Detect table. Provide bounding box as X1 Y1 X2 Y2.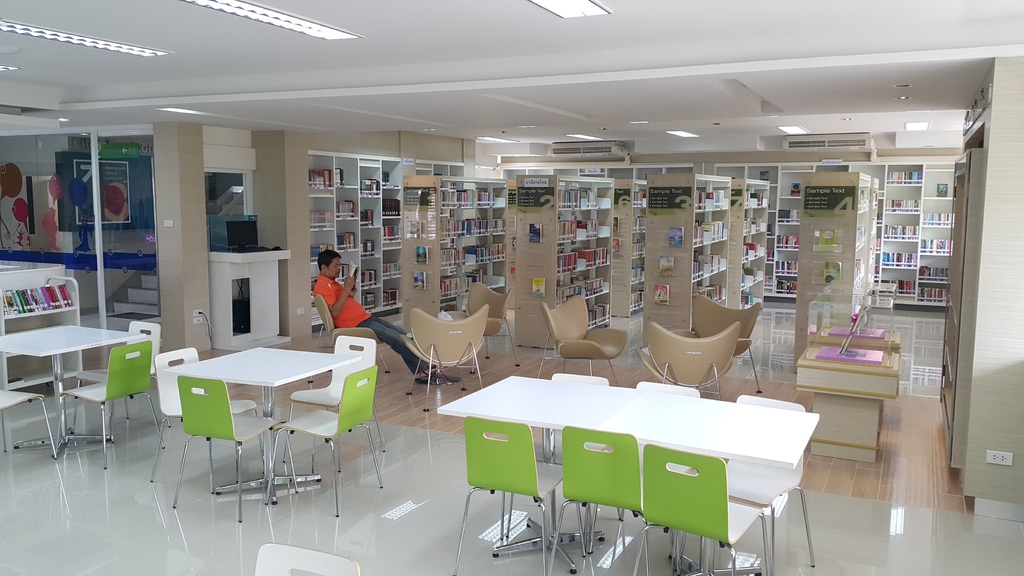
156 339 364 493.
